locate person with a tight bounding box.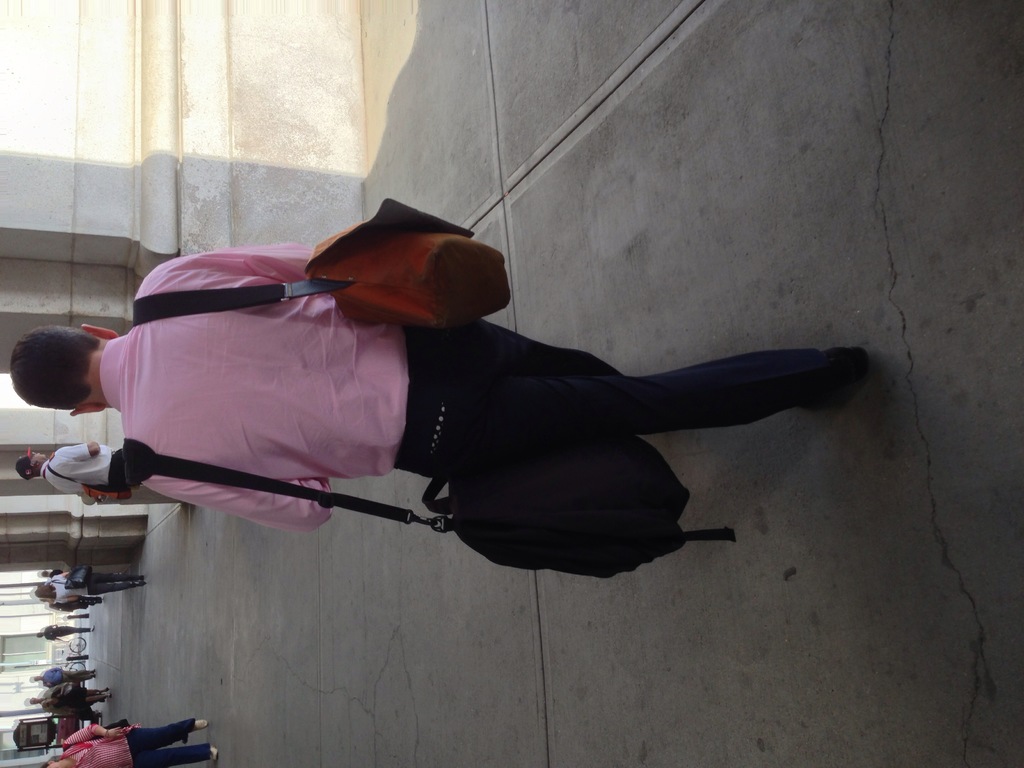
pyautogui.locateOnScreen(9, 191, 870, 581).
